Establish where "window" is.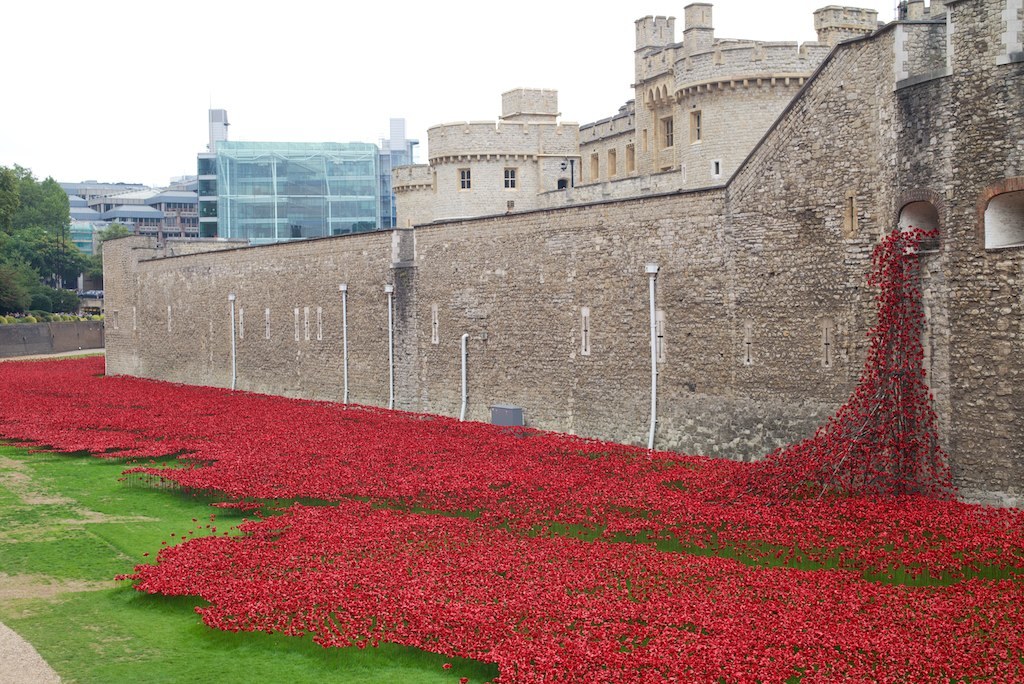
Established at BBox(690, 113, 704, 144).
